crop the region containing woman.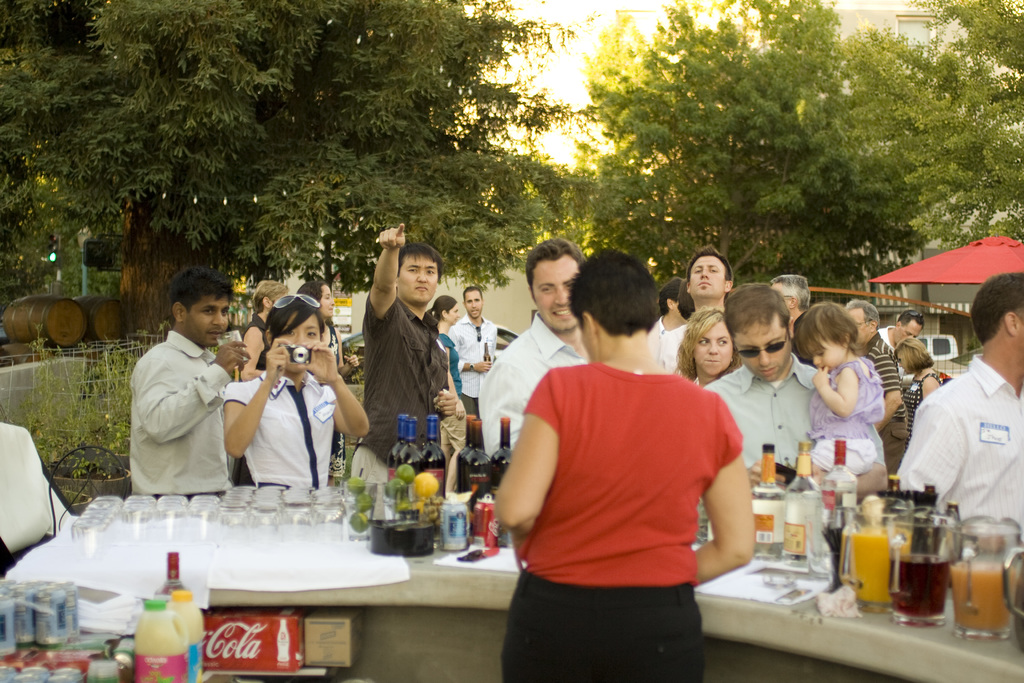
Crop region: pyautogui.locateOnScreen(674, 304, 742, 387).
